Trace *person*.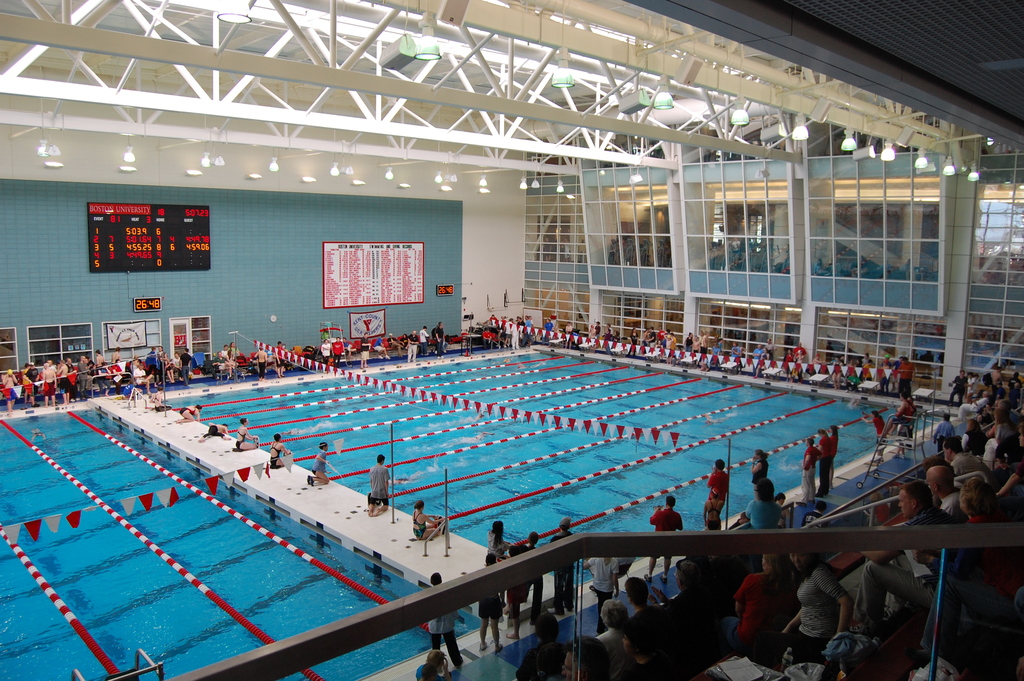
Traced to <box>512,616,568,680</box>.
